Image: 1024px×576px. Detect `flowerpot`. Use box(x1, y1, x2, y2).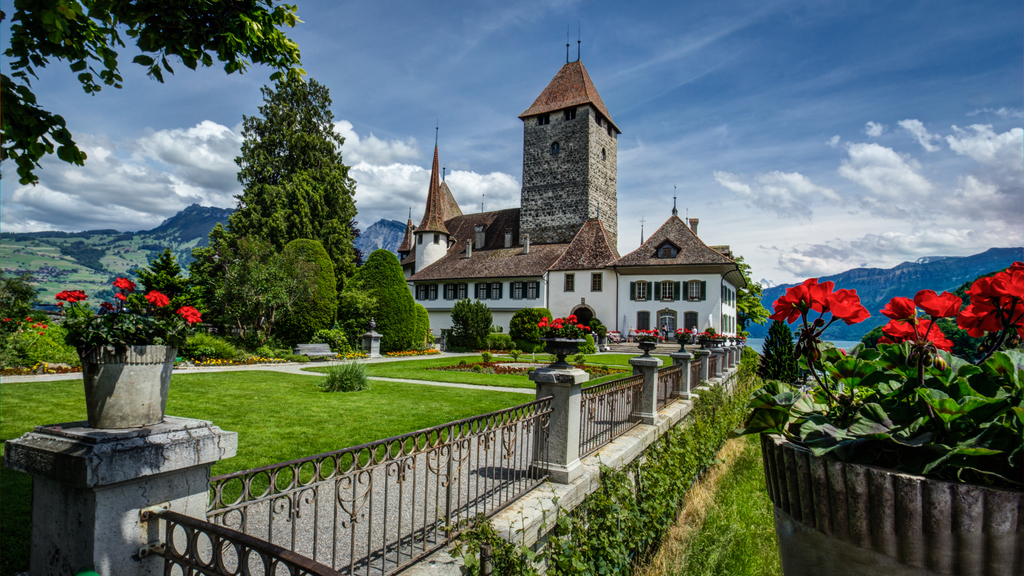
box(758, 437, 1023, 575).
